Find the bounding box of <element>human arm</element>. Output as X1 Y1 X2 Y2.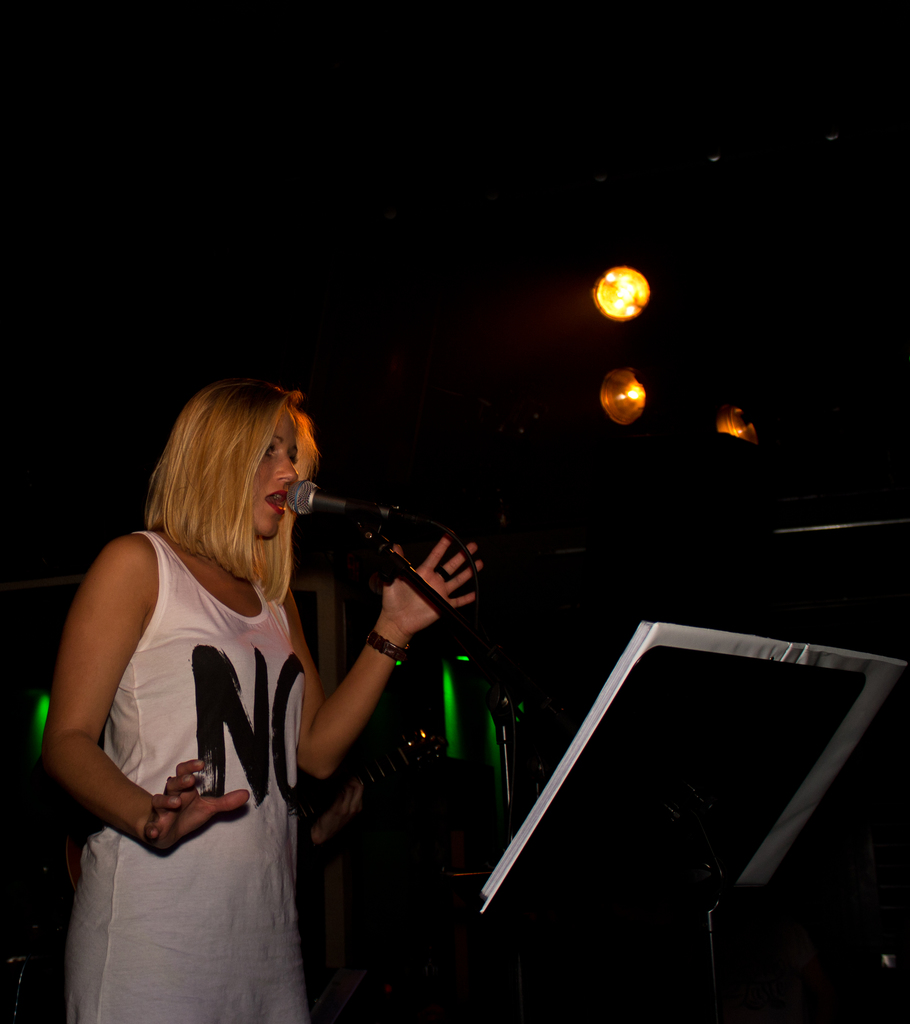
44 529 248 854.
